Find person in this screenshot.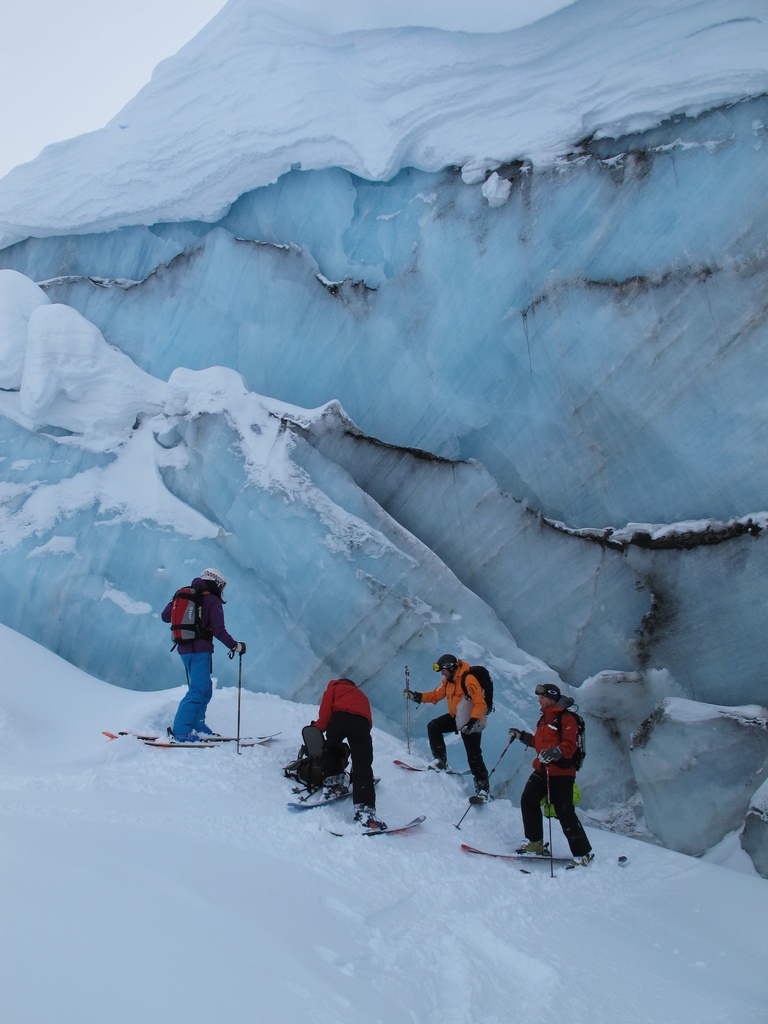
The bounding box for person is (x1=406, y1=655, x2=495, y2=805).
